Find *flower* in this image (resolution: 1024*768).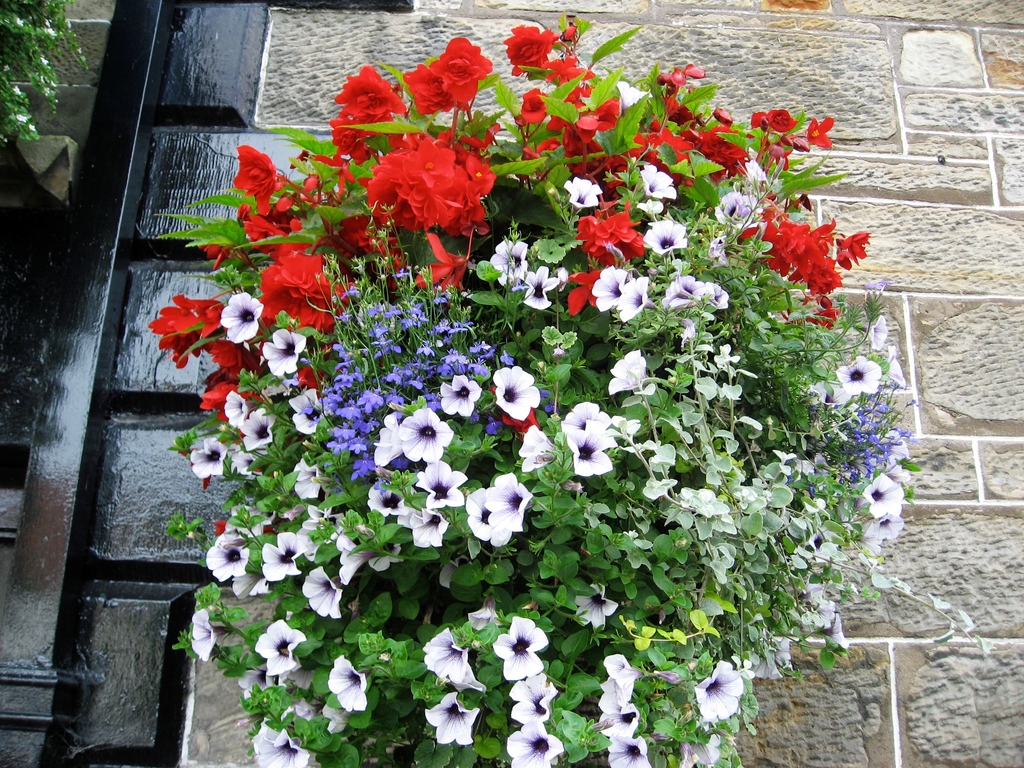
x1=692, y1=667, x2=764, y2=746.
